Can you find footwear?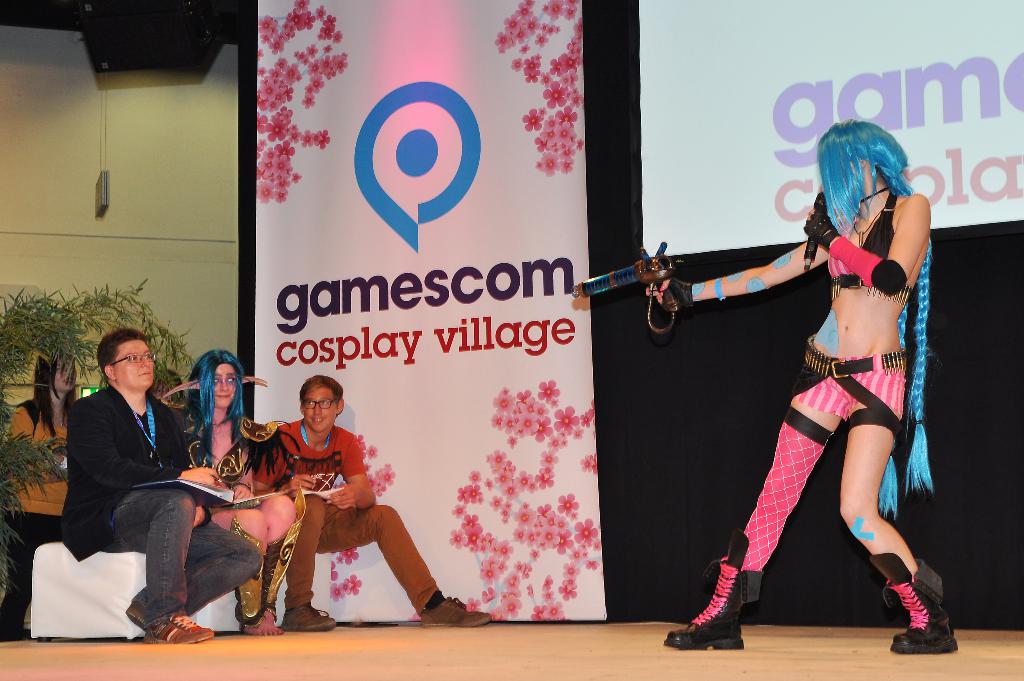
Yes, bounding box: {"x1": 282, "y1": 600, "x2": 341, "y2": 629}.
